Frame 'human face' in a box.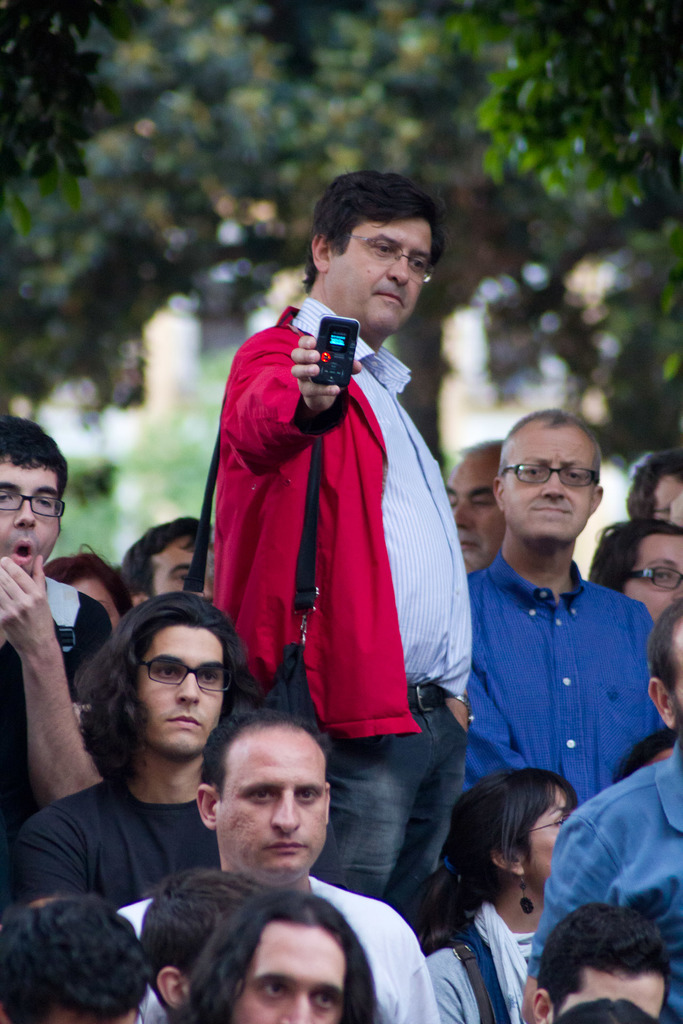
BBox(516, 790, 571, 892).
